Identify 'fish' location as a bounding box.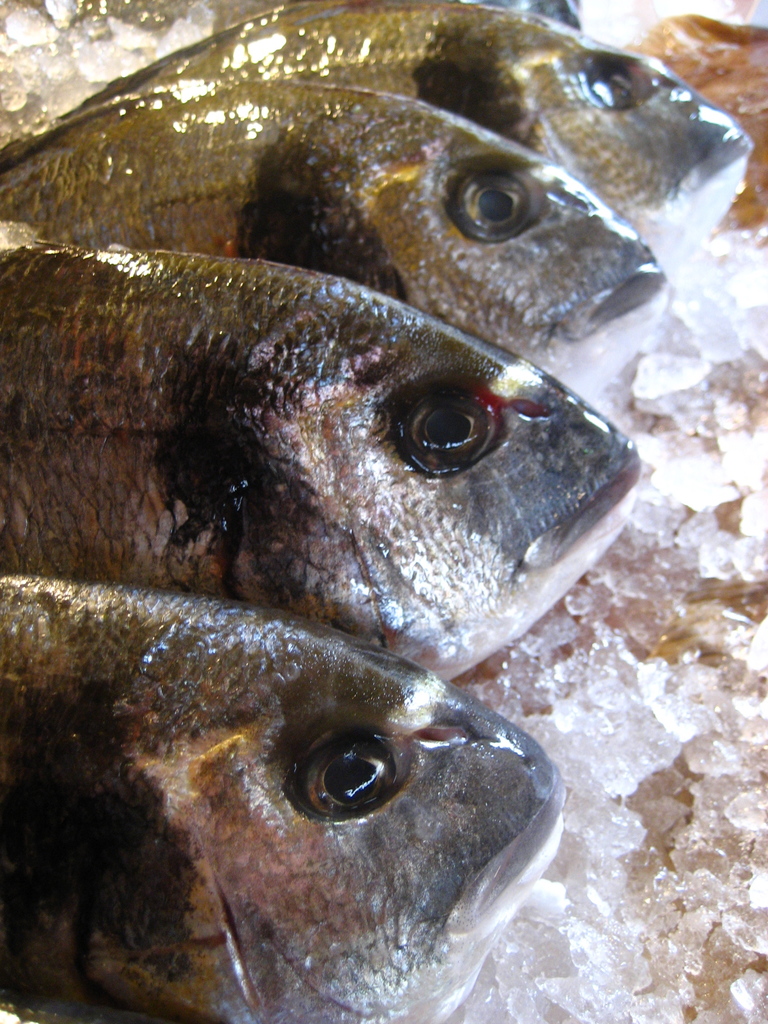
<bbox>1, 75, 669, 404</bbox>.
